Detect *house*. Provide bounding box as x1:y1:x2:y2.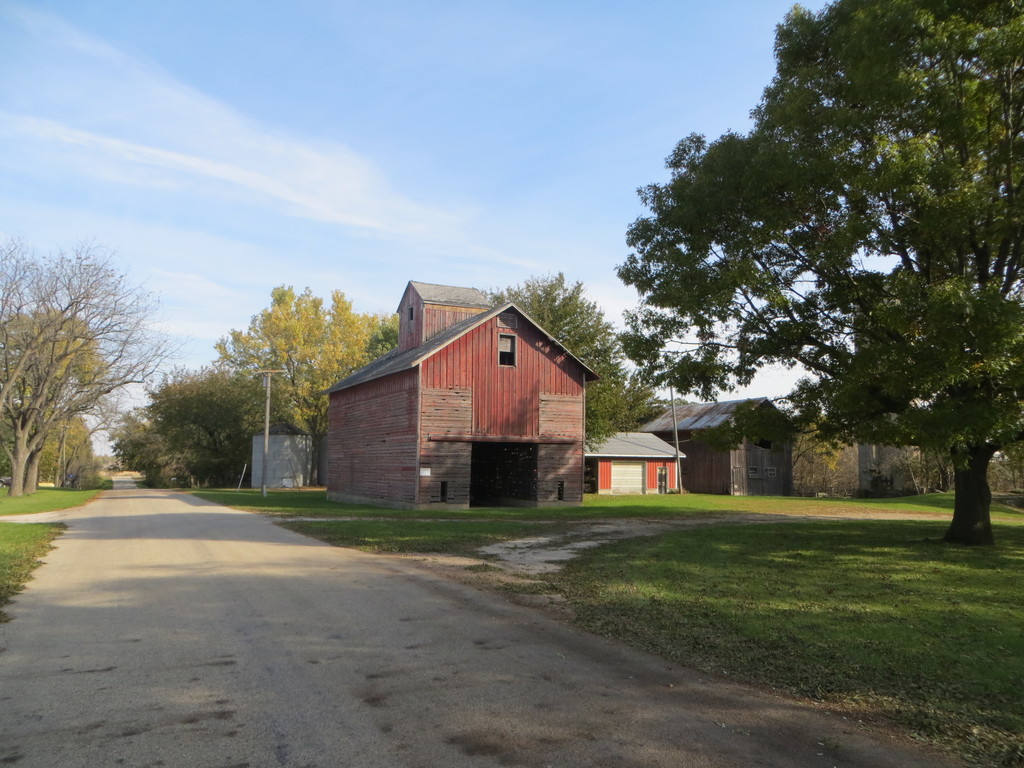
319:280:600:508.
